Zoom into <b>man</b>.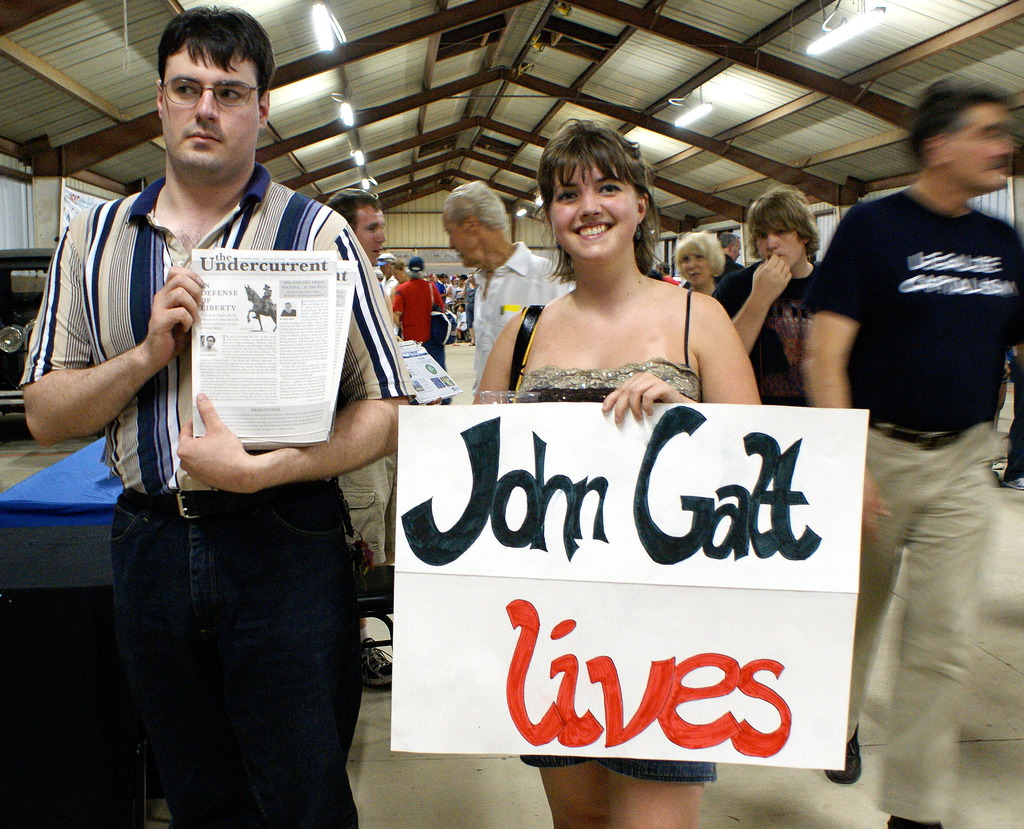
Zoom target: (440, 178, 570, 392).
